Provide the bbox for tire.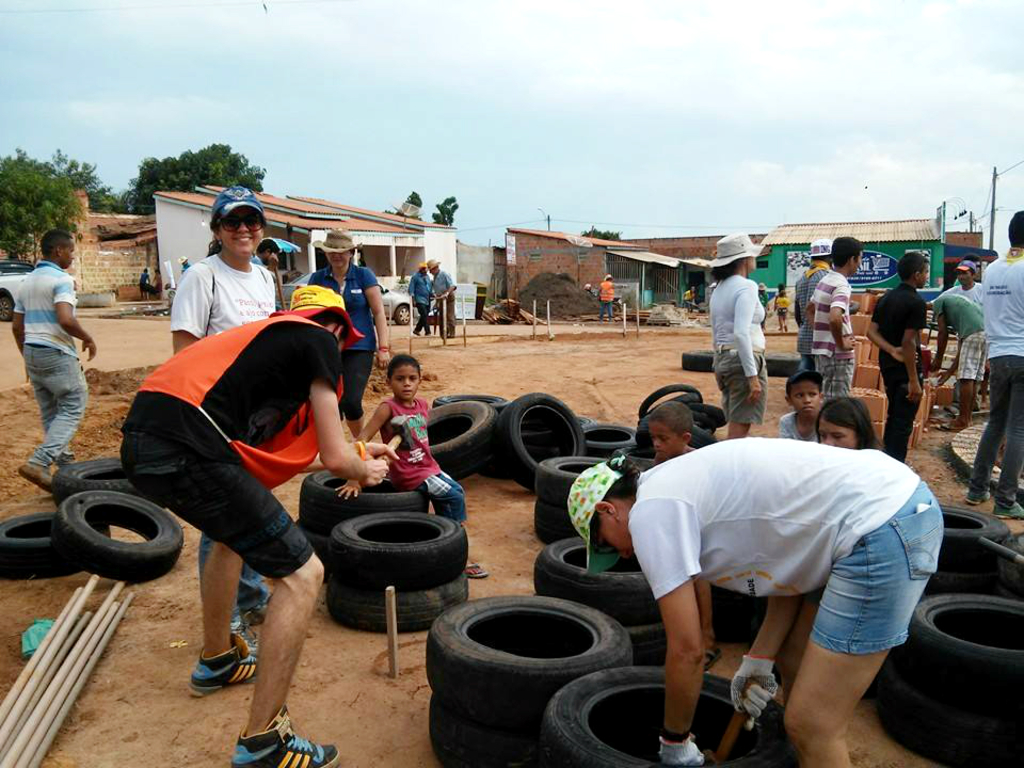
(582, 425, 639, 454).
